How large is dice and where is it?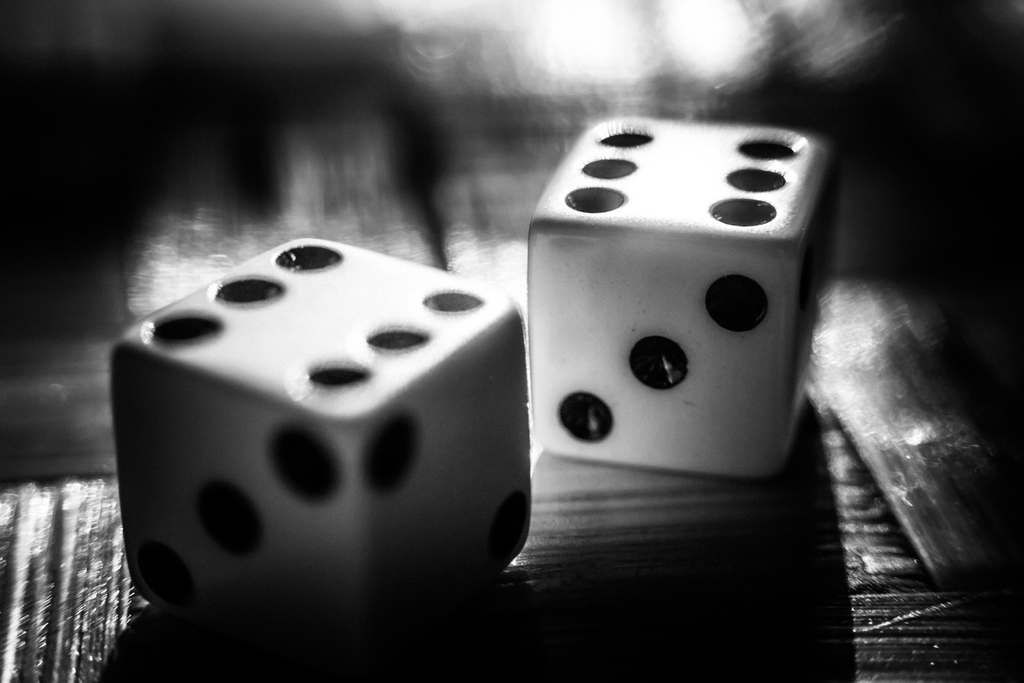
Bounding box: (529,115,833,472).
